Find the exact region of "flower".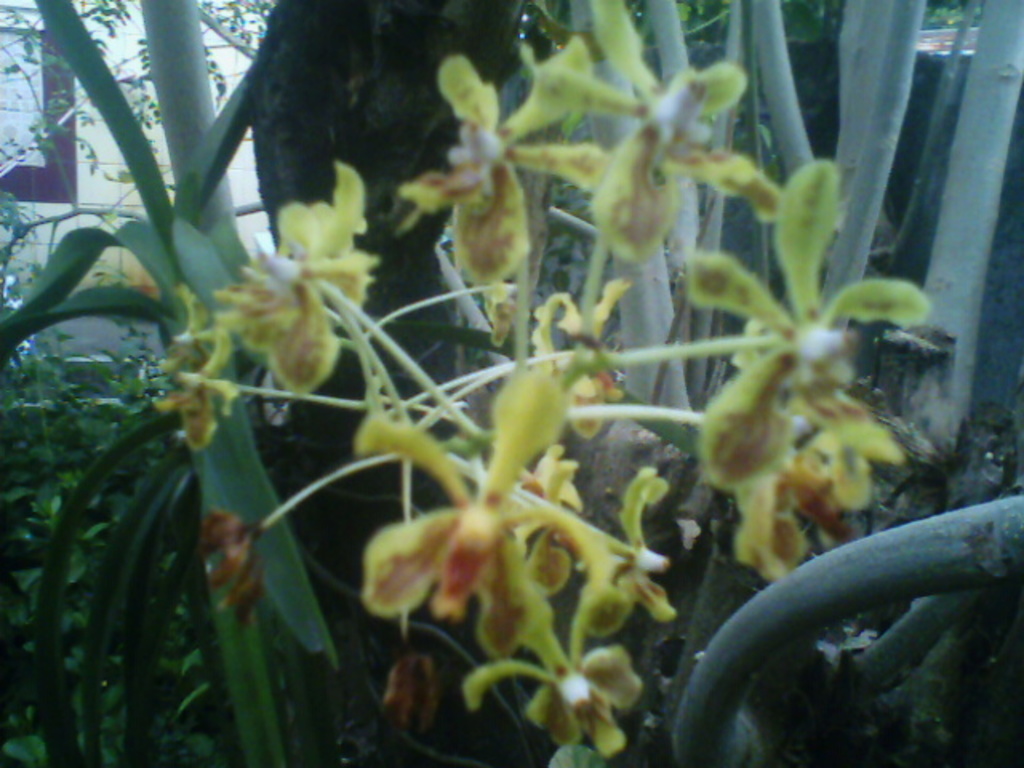
Exact region: [left=675, top=157, right=942, bottom=486].
